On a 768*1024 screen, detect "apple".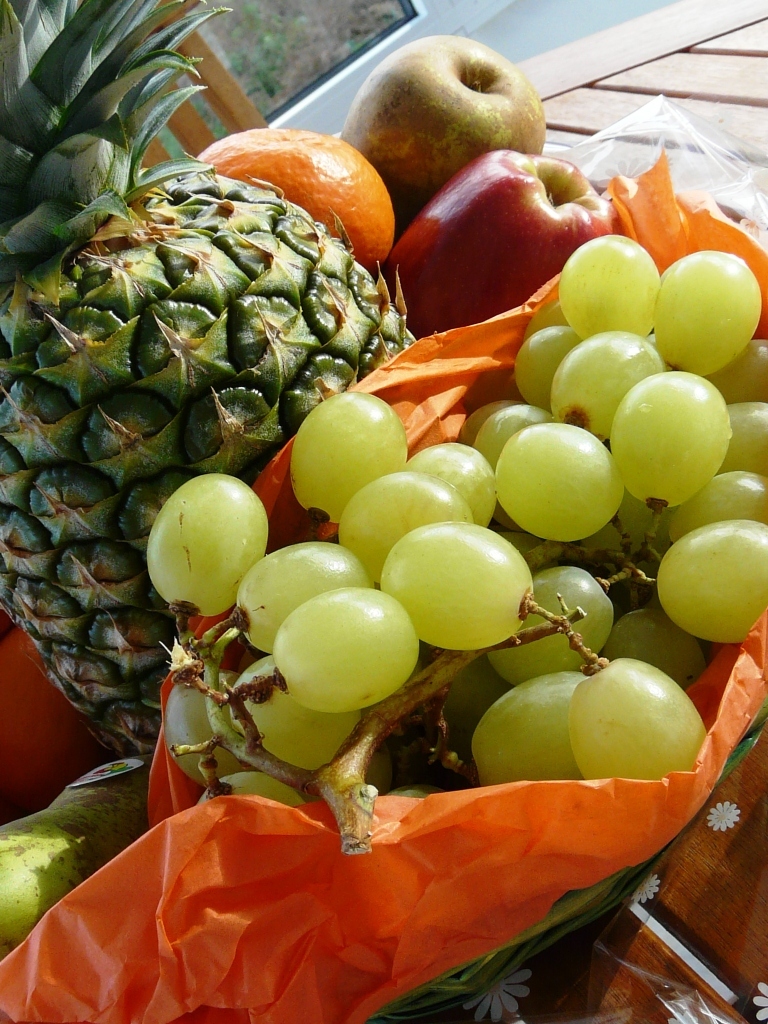
<region>382, 150, 620, 345</region>.
